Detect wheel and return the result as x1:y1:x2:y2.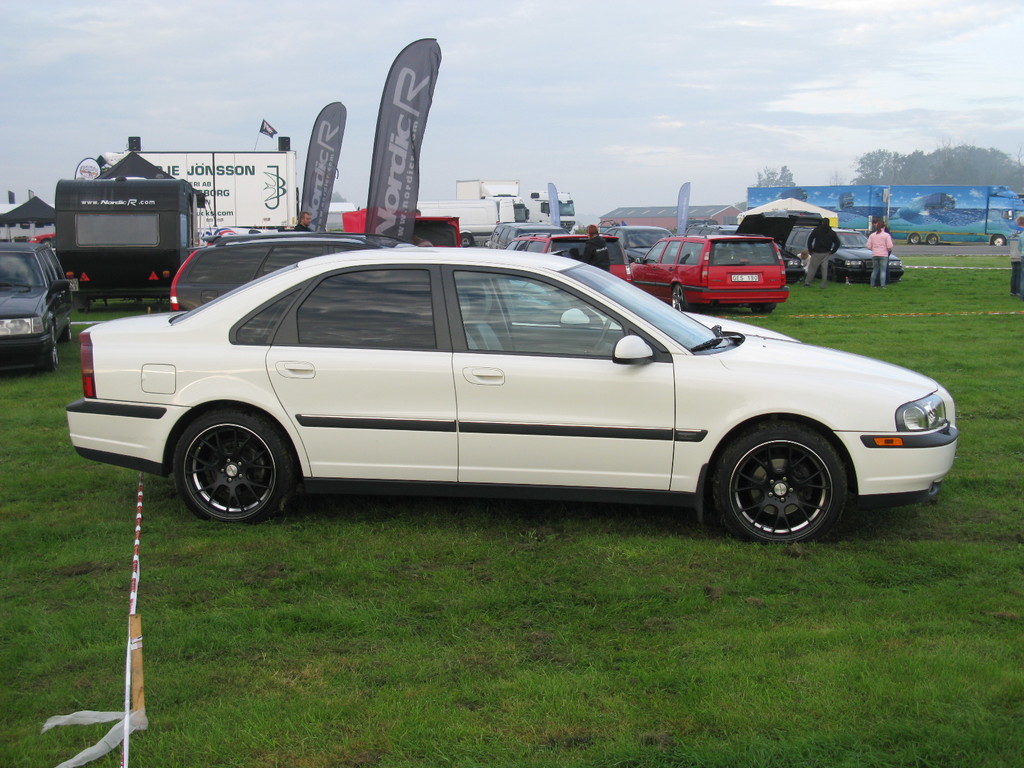
908:231:922:243.
